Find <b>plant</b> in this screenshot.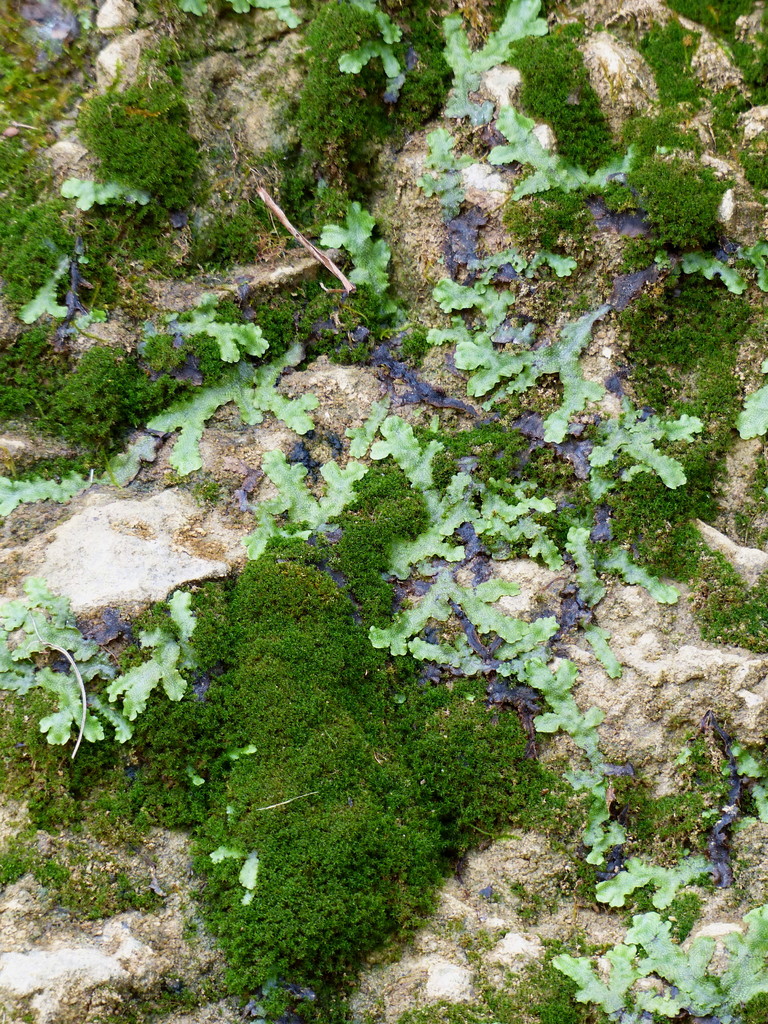
The bounding box for <b>plant</b> is left=730, top=812, right=760, bottom=833.
